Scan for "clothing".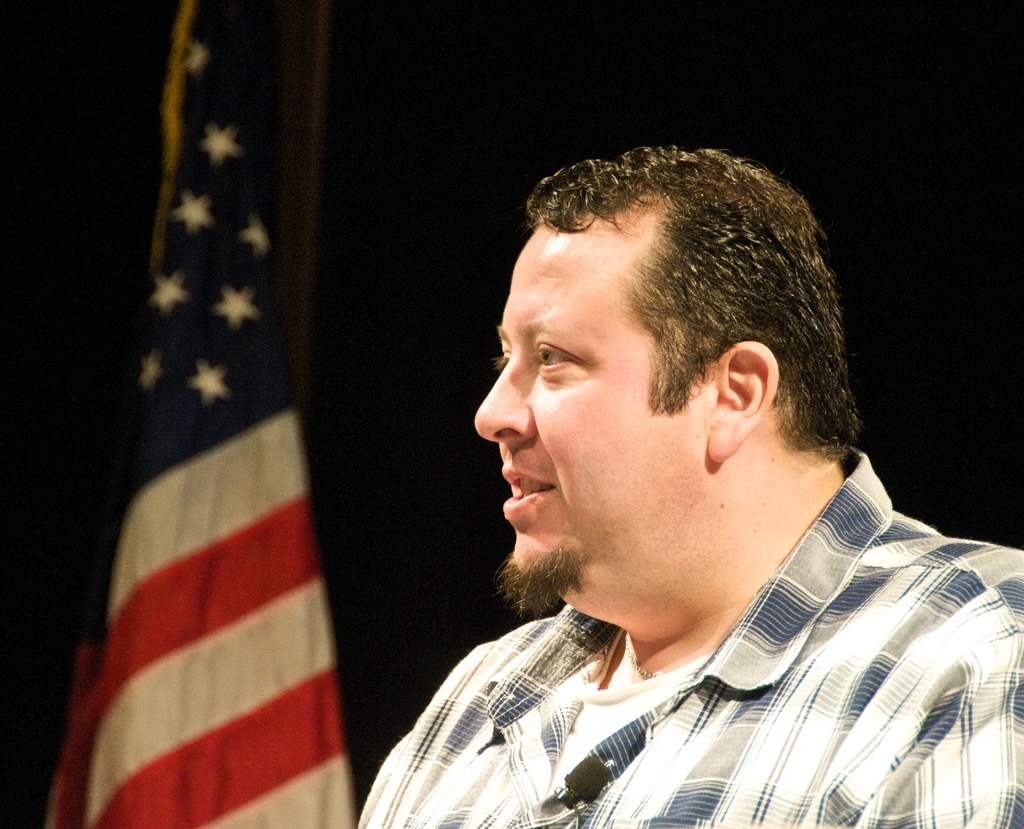
Scan result: [x1=355, y1=479, x2=1012, y2=818].
